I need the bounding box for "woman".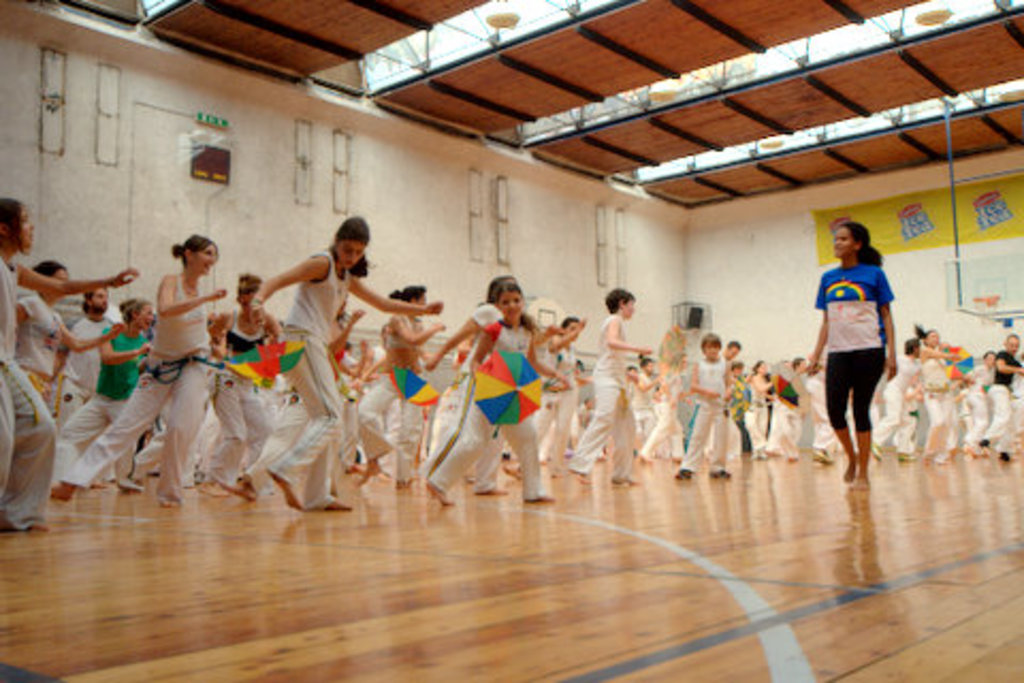
Here it is: <box>243,209,448,512</box>.
